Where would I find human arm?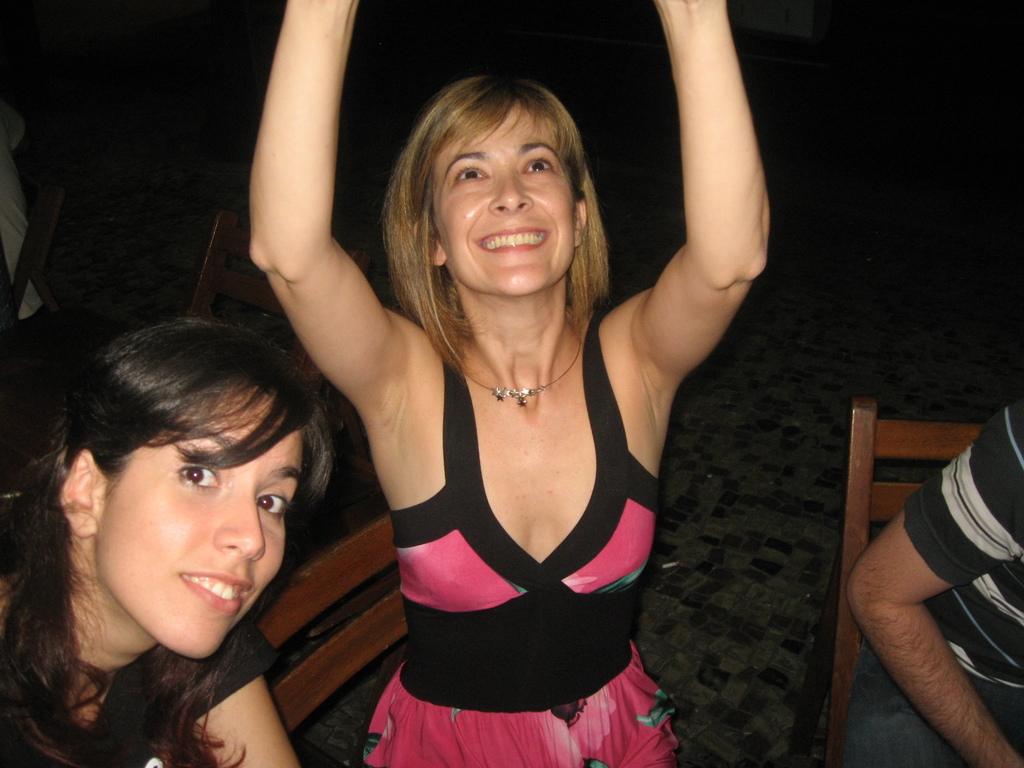
At select_region(847, 461, 1011, 733).
